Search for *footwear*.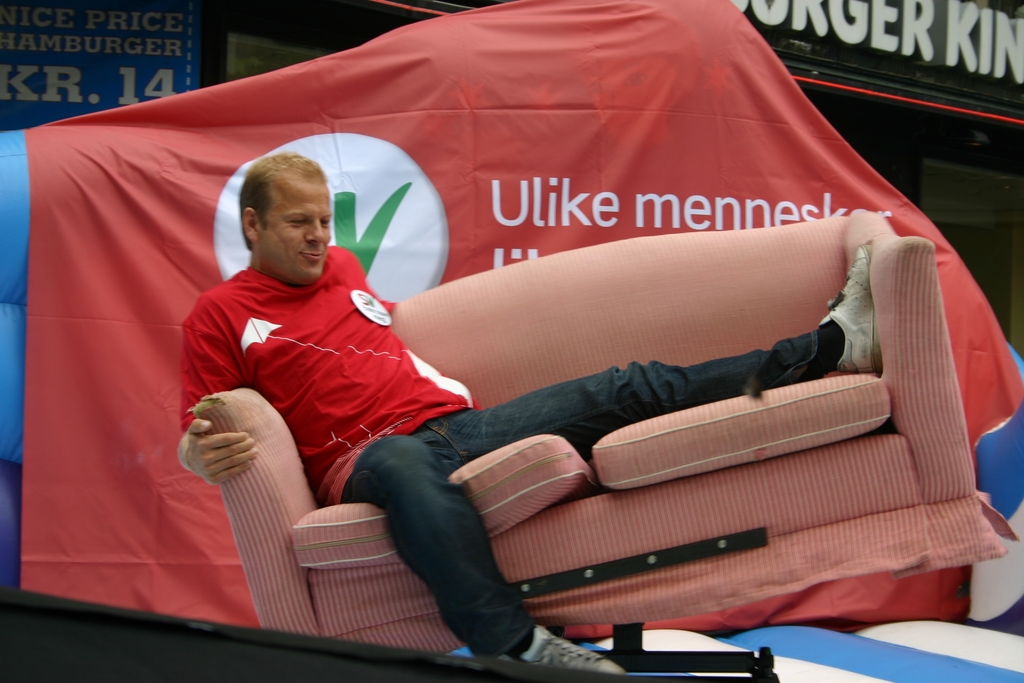
Found at region(815, 242, 884, 372).
